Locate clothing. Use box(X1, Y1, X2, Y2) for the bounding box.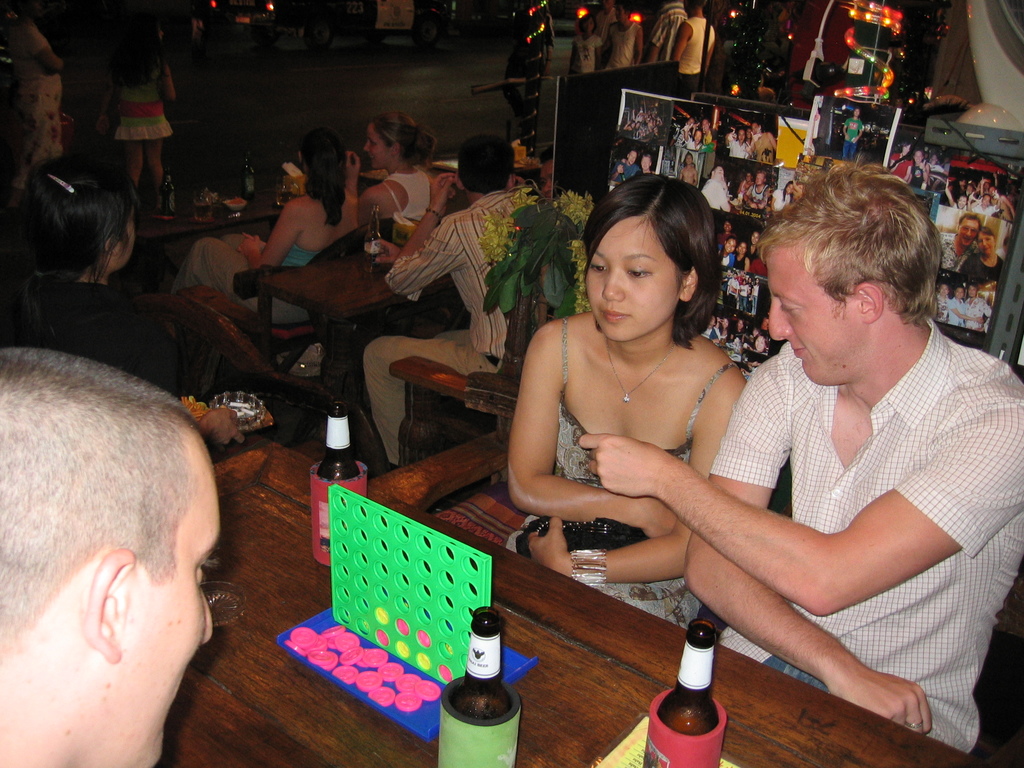
box(173, 230, 336, 319).
